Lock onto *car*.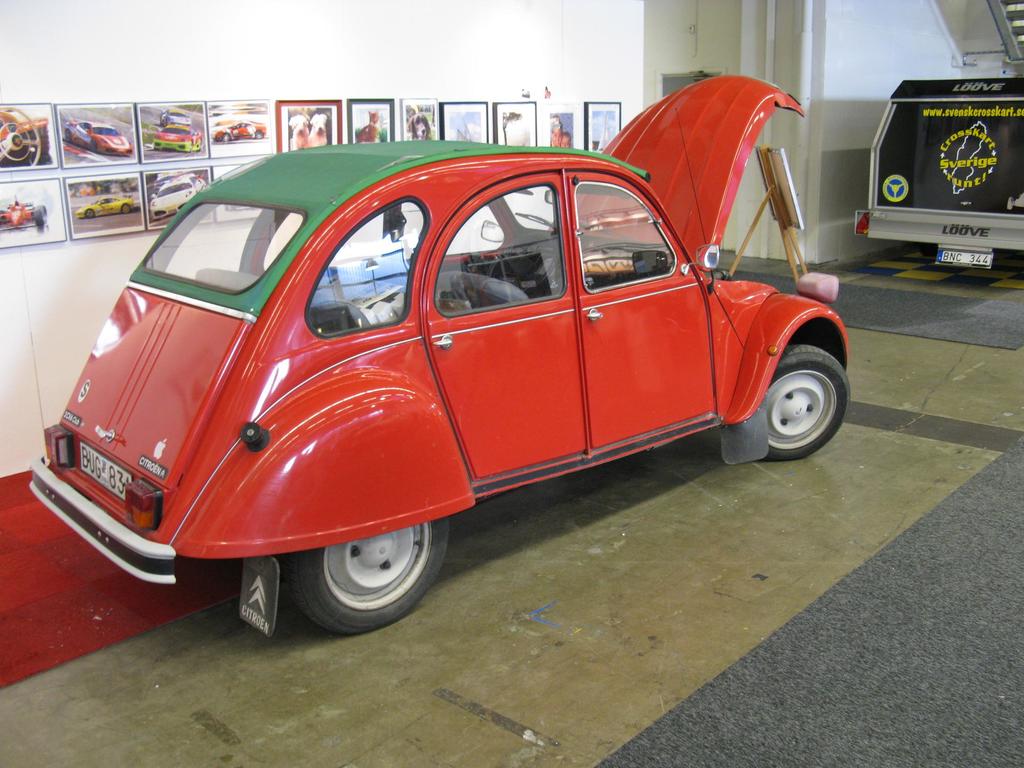
Locked: detection(210, 119, 267, 139).
